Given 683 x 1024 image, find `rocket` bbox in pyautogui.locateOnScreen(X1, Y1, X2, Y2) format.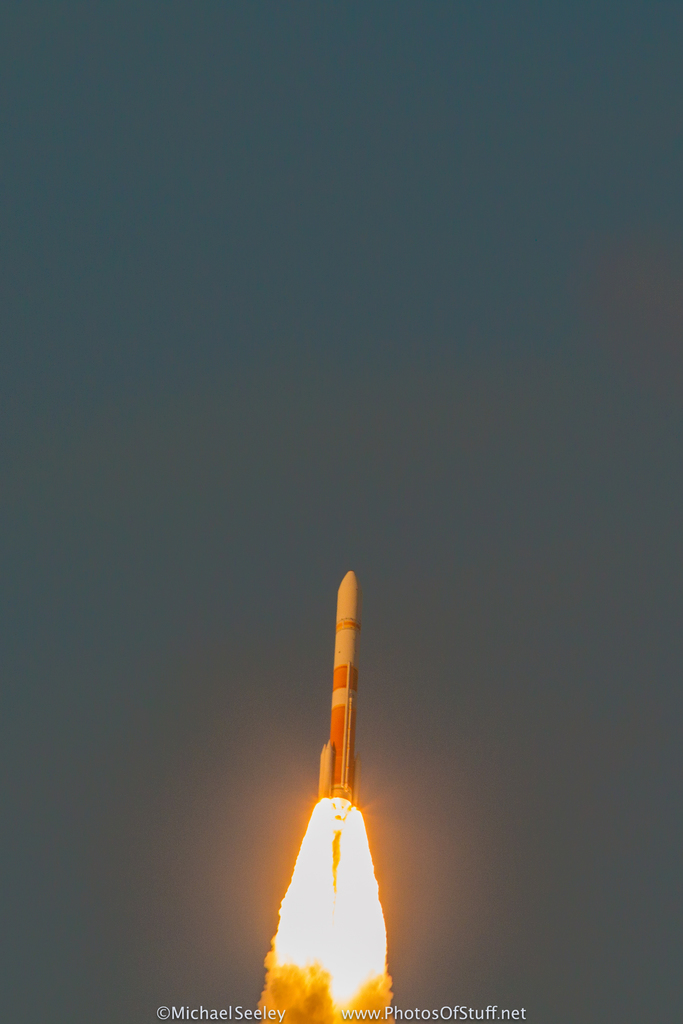
pyautogui.locateOnScreen(320, 570, 356, 799).
